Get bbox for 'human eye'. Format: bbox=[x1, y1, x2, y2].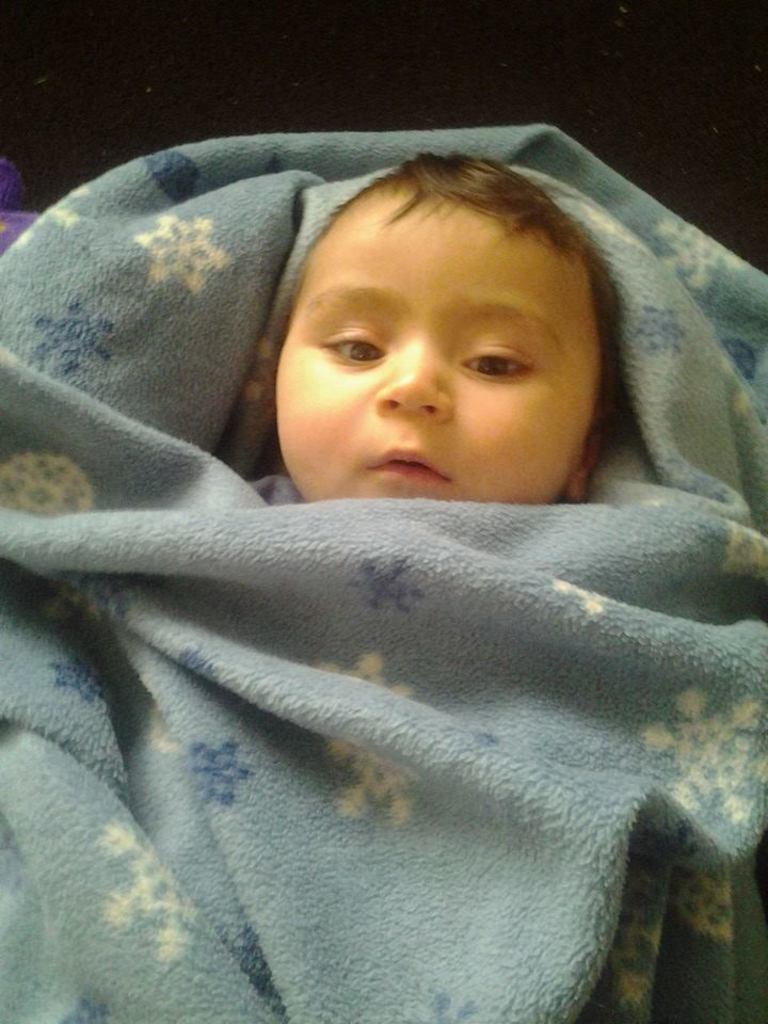
bbox=[316, 326, 387, 369].
